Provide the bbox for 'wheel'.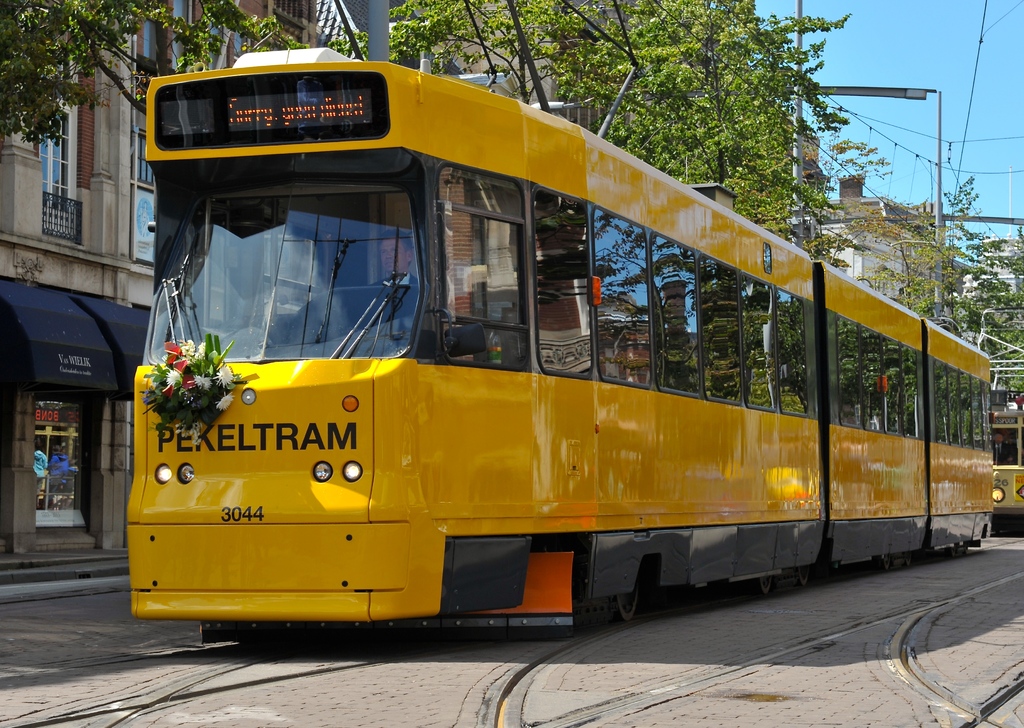
region(756, 578, 769, 596).
